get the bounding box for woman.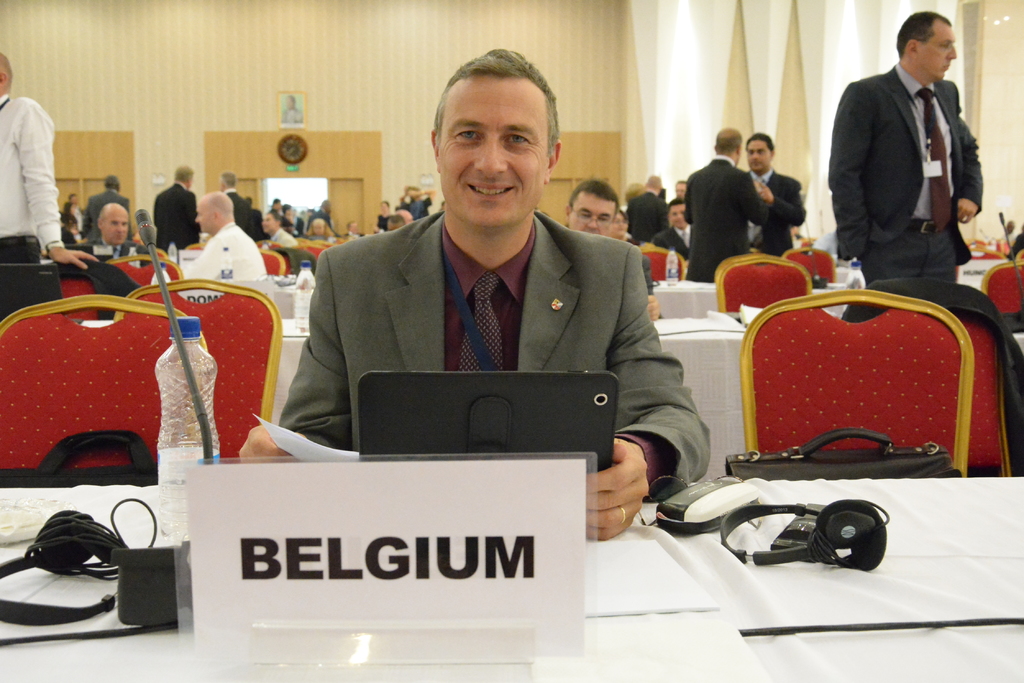
(left=612, top=211, right=642, bottom=243).
